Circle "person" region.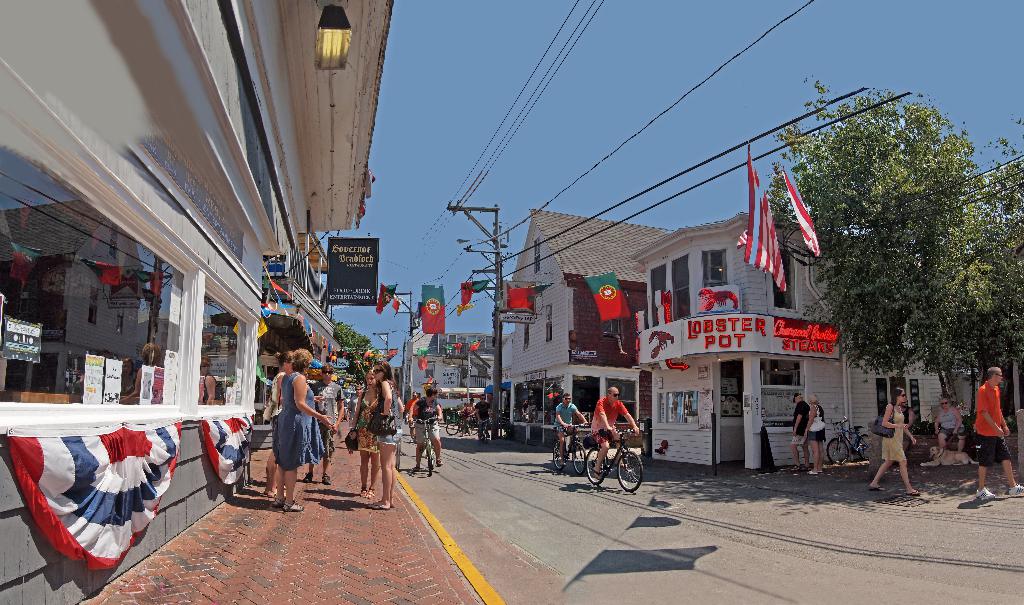
Region: 473,394,492,439.
